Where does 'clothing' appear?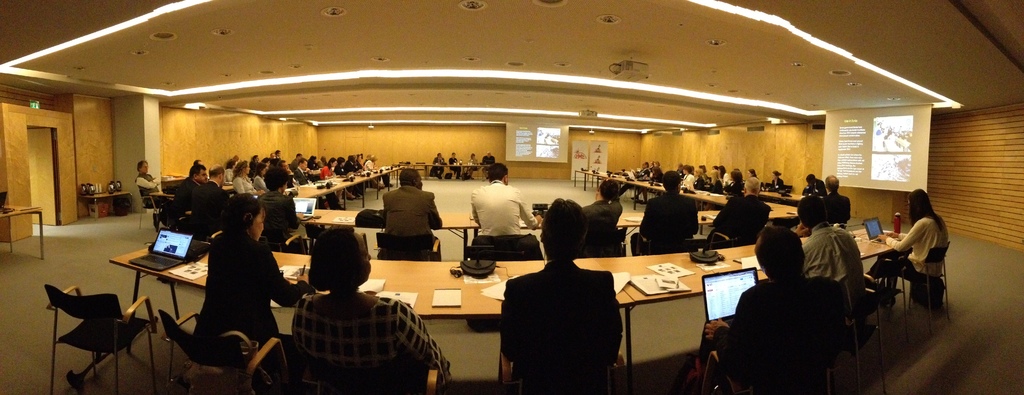
Appears at [798,214,859,298].
